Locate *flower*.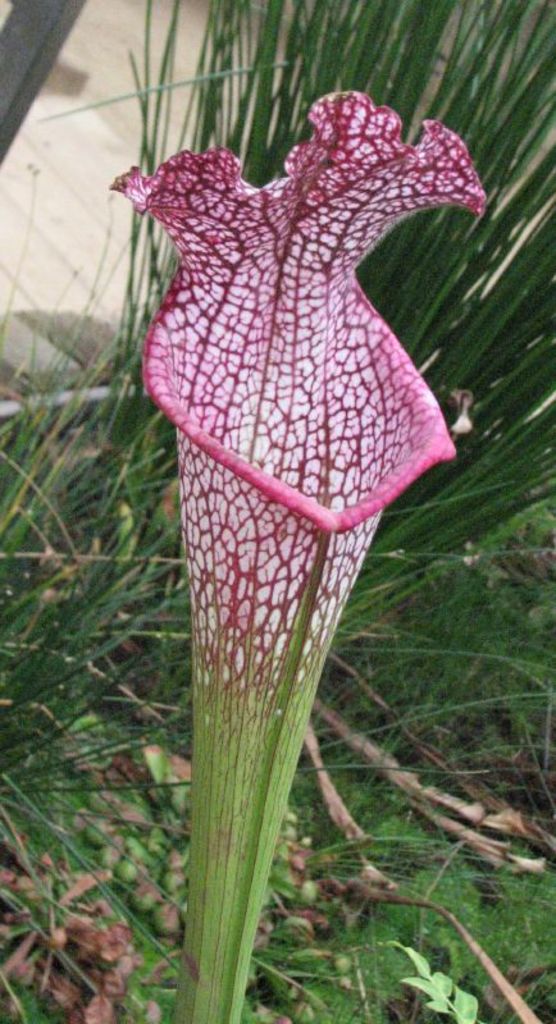
Bounding box: <bbox>110, 155, 480, 925</bbox>.
